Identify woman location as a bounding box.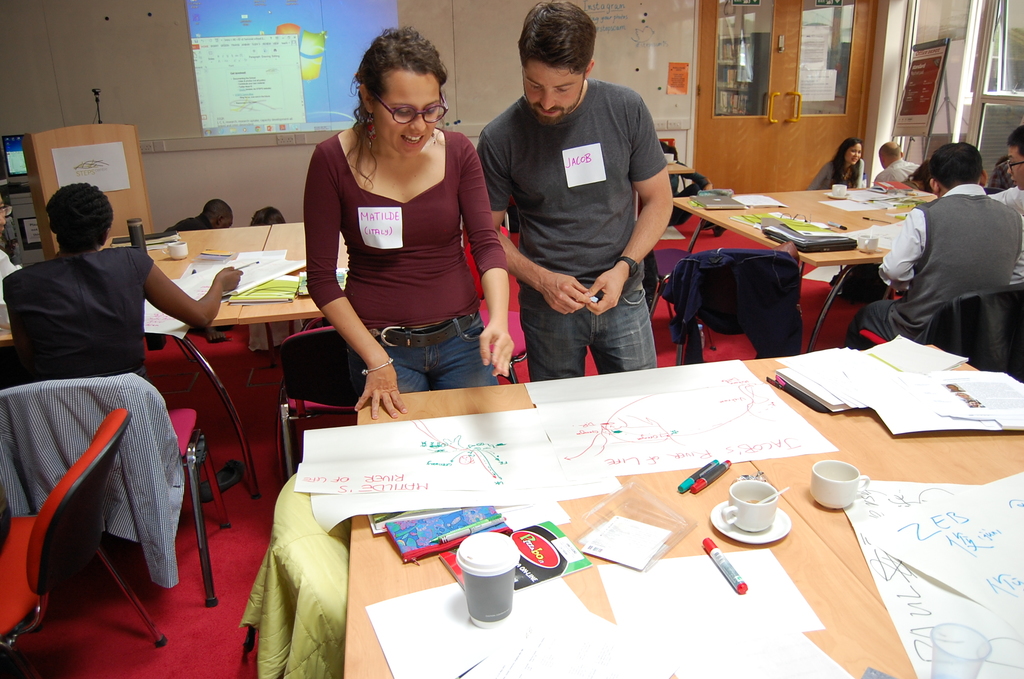
(291, 43, 518, 423).
